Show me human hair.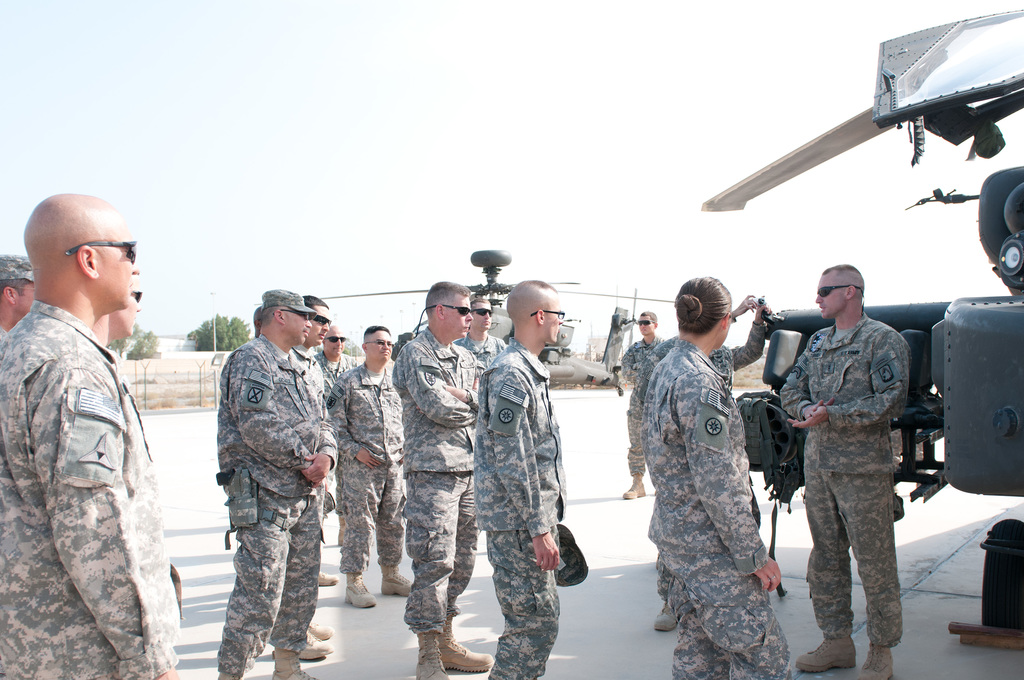
human hair is here: crop(641, 309, 658, 330).
